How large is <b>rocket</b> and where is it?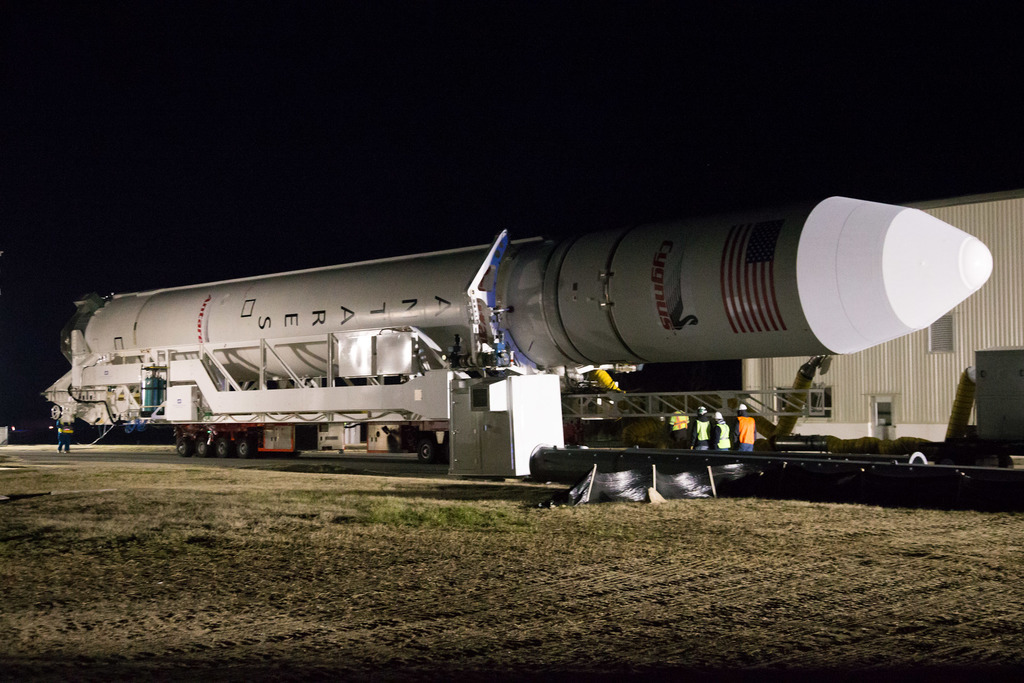
Bounding box: (x1=59, y1=227, x2=994, y2=368).
